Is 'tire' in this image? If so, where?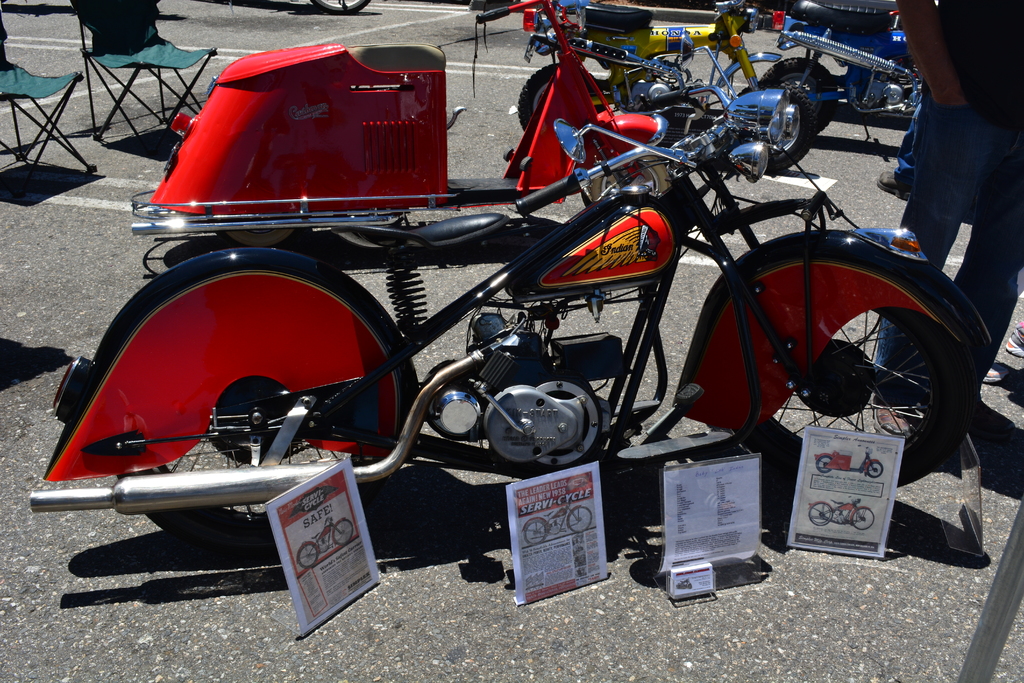
Yes, at locate(684, 242, 989, 486).
